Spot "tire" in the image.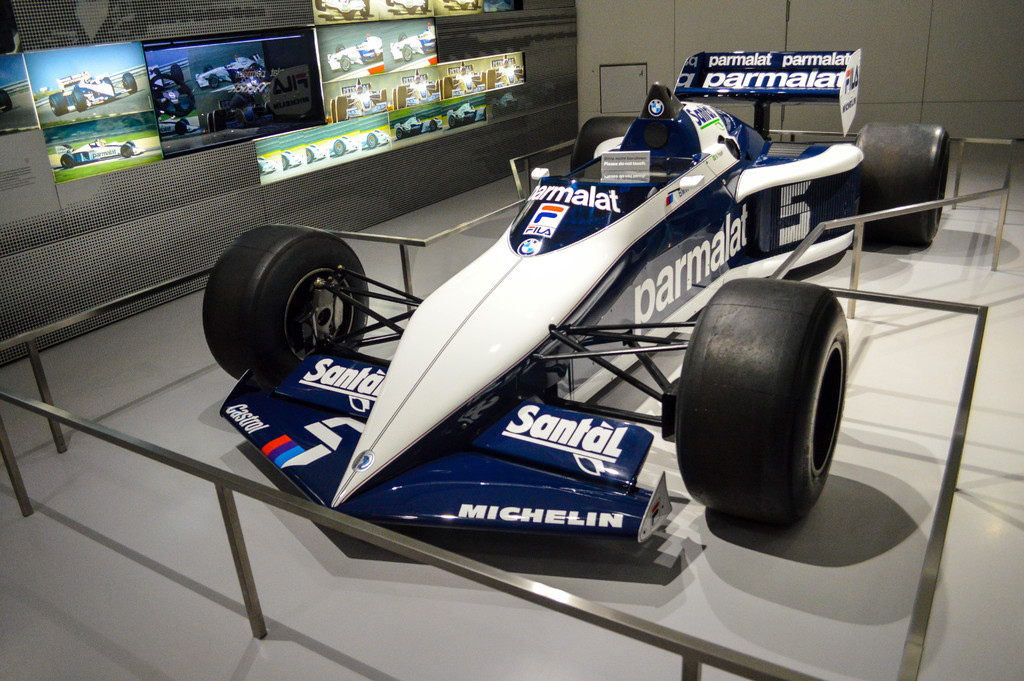
"tire" found at select_region(397, 127, 401, 141).
